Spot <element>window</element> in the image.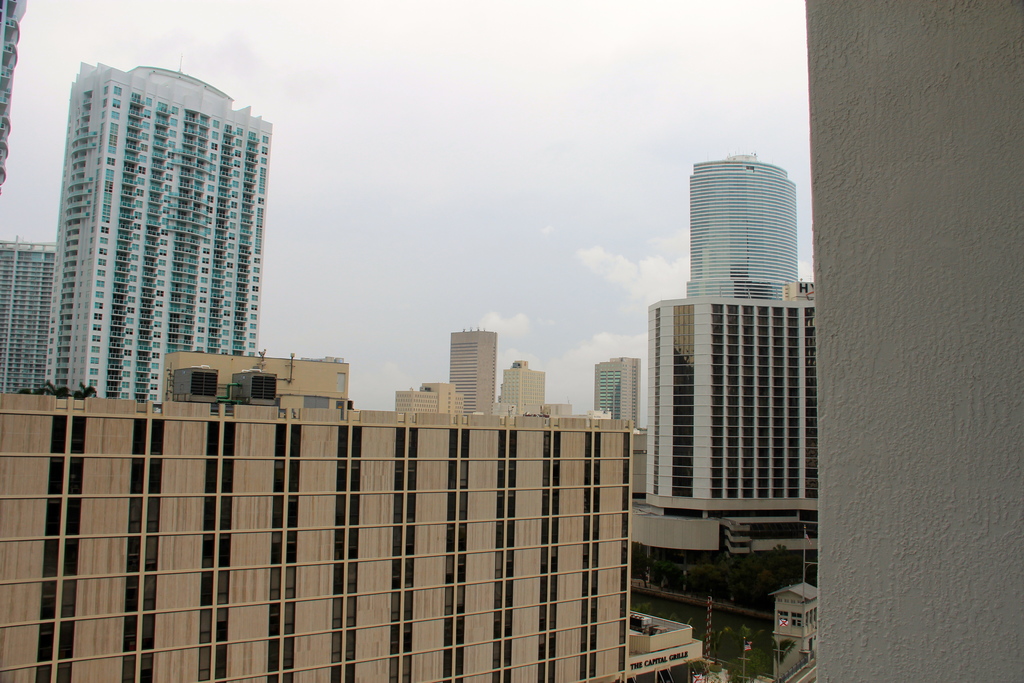
<element>window</element> found at [x1=199, y1=258, x2=209, y2=261].
